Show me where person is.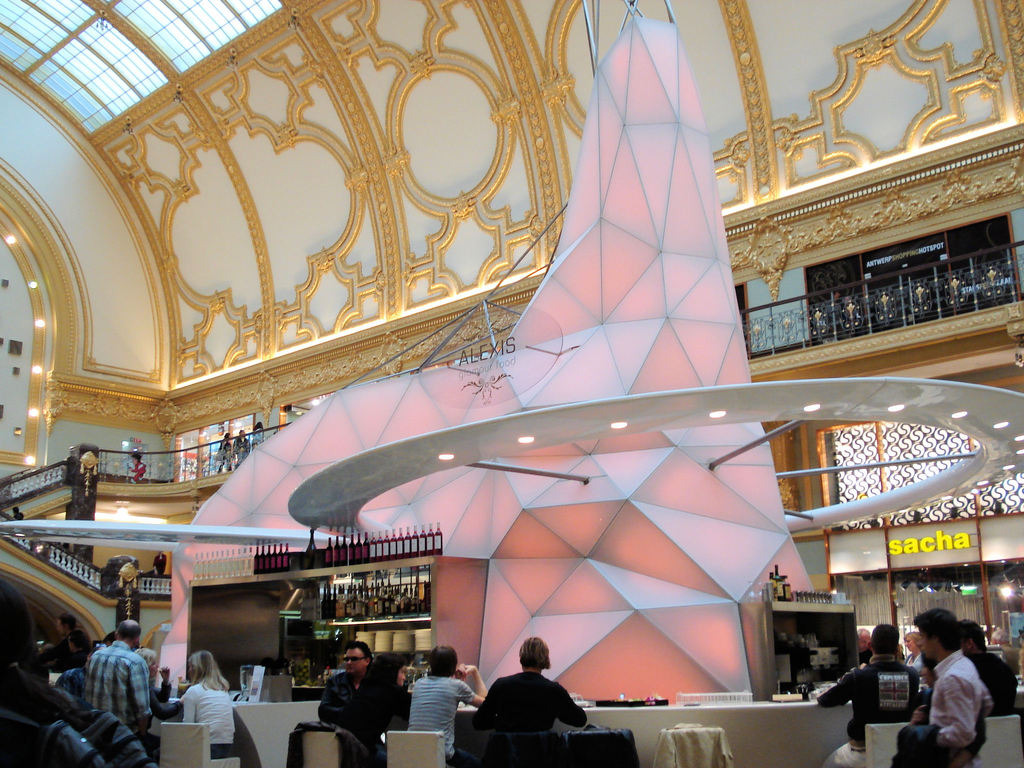
person is at <box>893,611,994,767</box>.
